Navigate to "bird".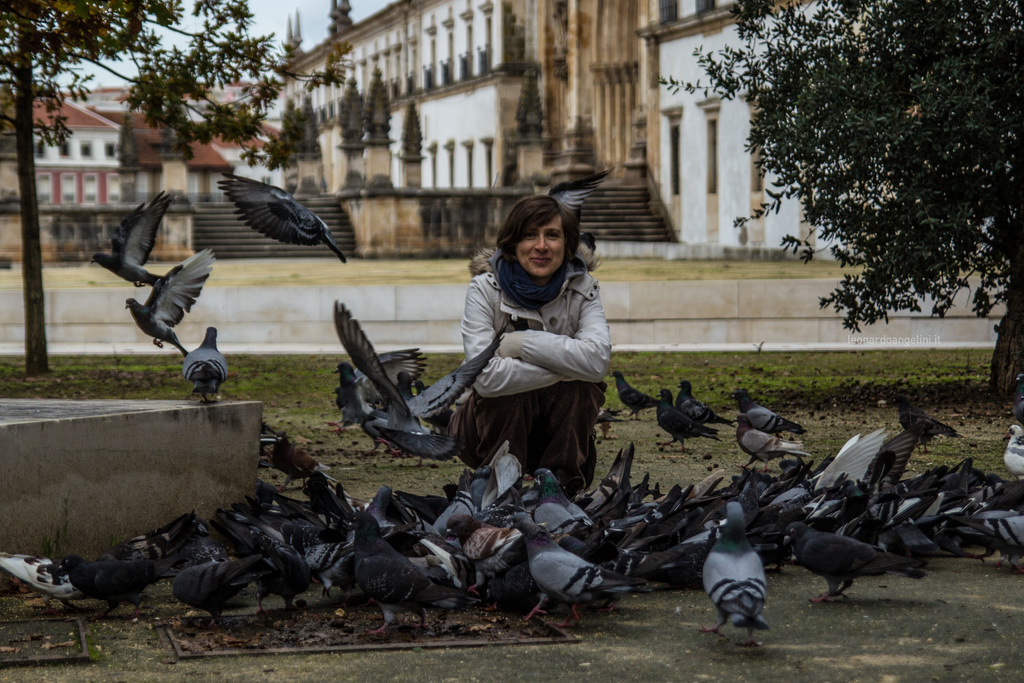
Navigation target: (273, 428, 336, 482).
